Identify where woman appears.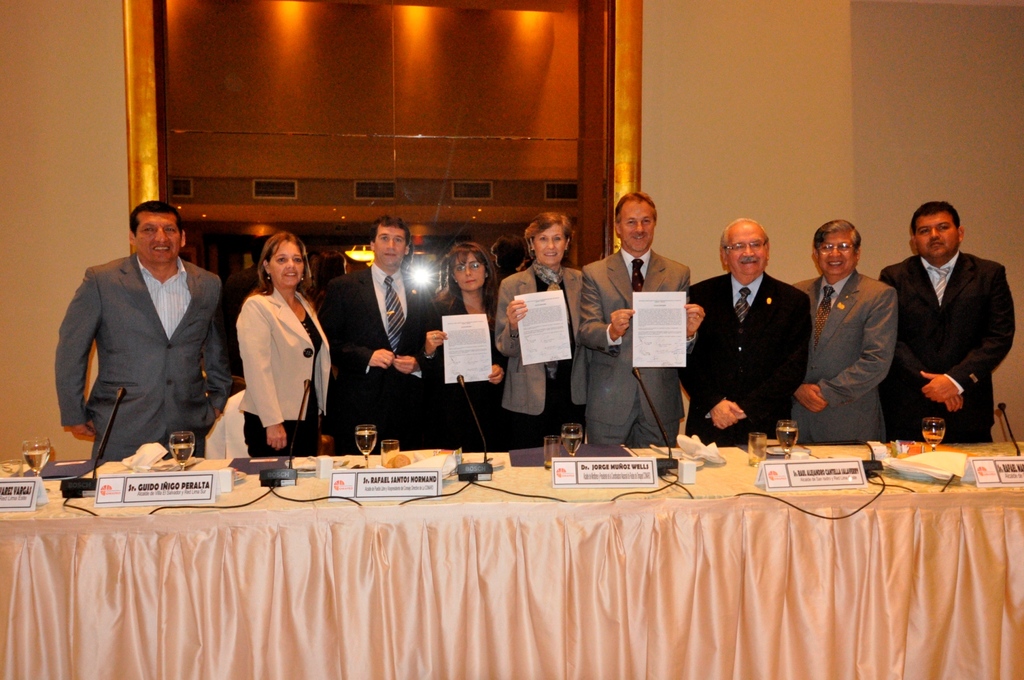
Appears at 222/224/332/477.
